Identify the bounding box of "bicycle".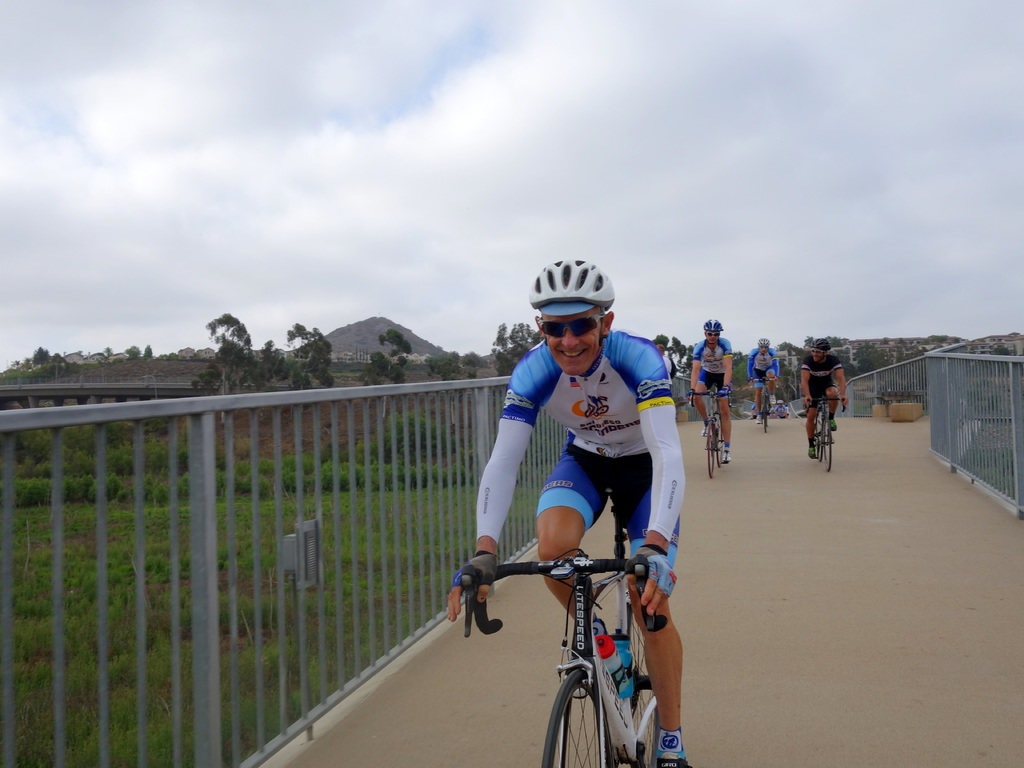
l=808, t=386, r=847, b=465.
